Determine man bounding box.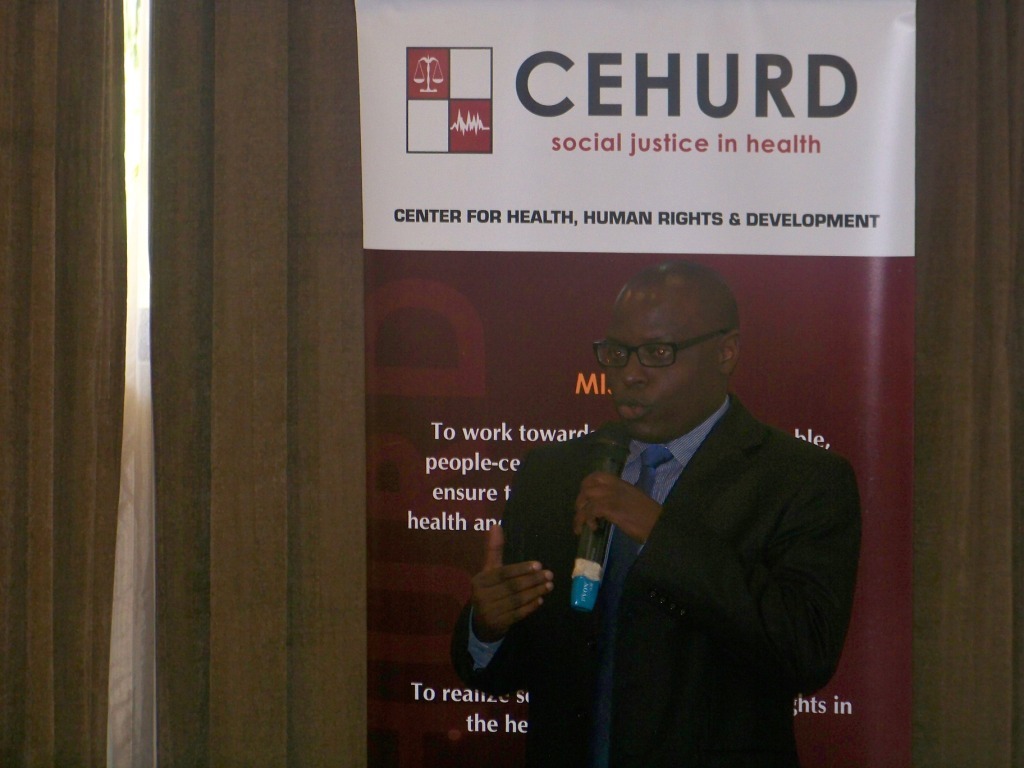
Determined: <bbox>463, 250, 889, 745</bbox>.
